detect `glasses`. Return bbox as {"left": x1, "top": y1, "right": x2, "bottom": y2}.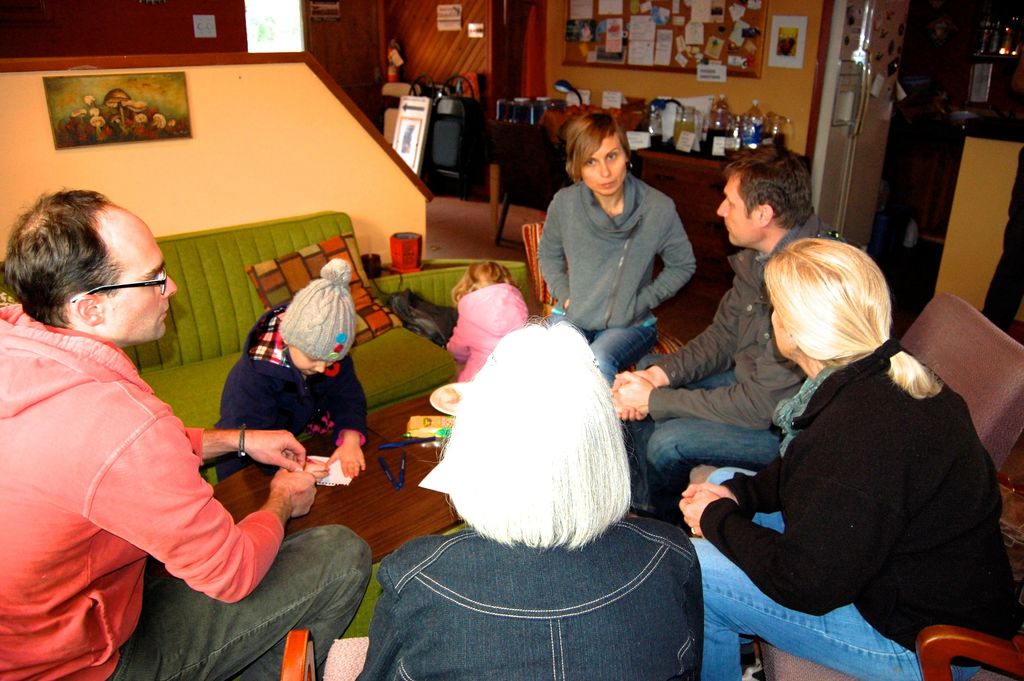
{"left": 47, "top": 271, "right": 177, "bottom": 315}.
